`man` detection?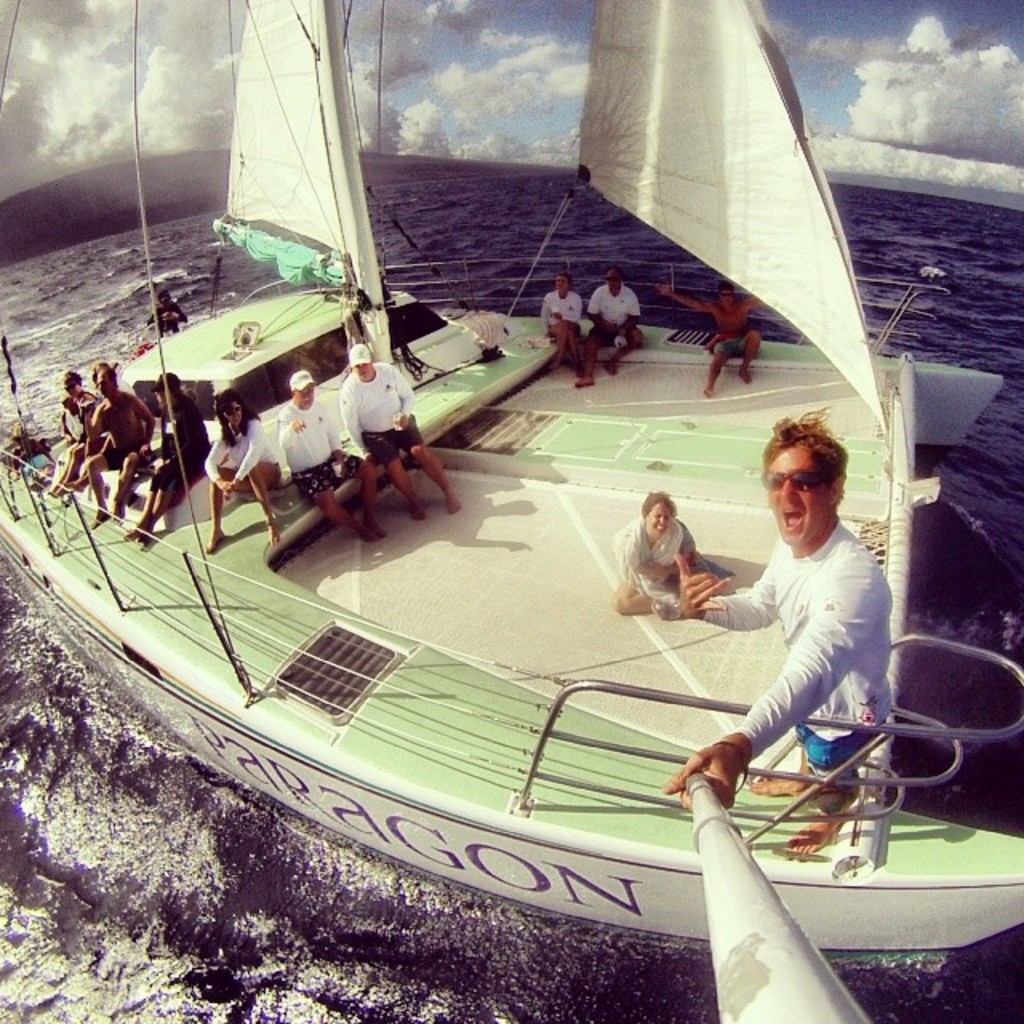
{"x1": 661, "y1": 280, "x2": 771, "y2": 390}
